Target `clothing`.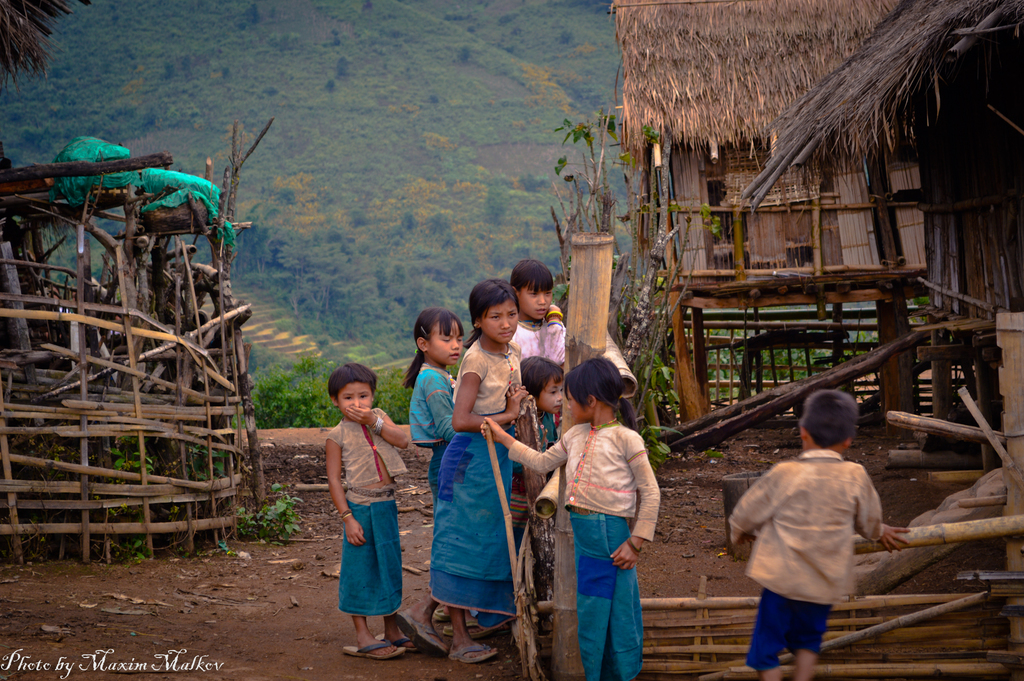
Target region: 505/418/661/680.
